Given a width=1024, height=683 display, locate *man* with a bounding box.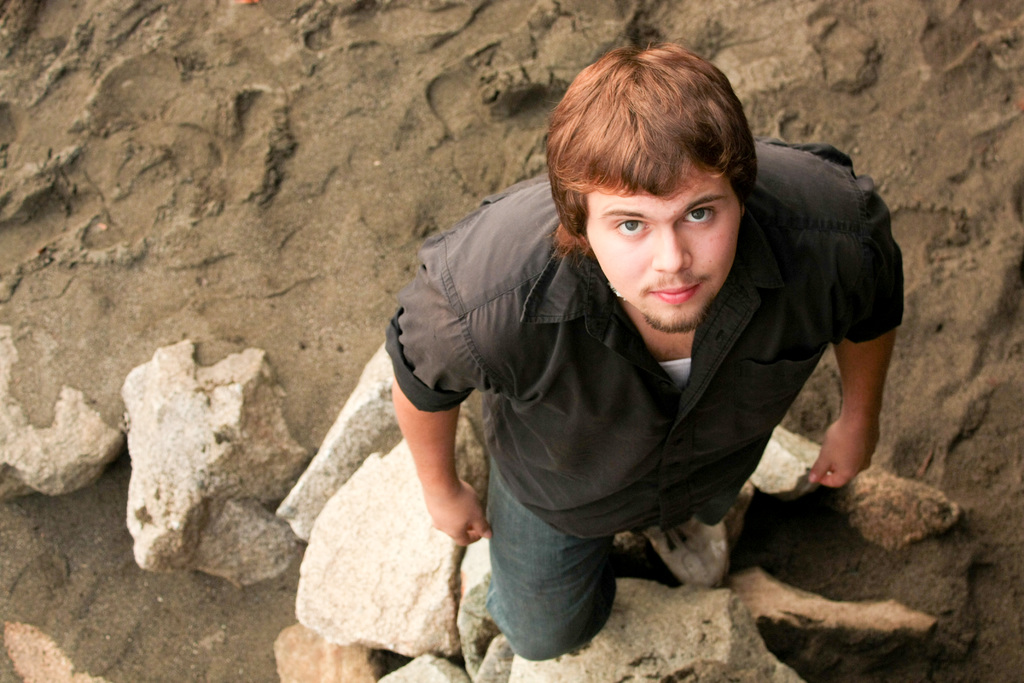
Located: 349,40,912,664.
